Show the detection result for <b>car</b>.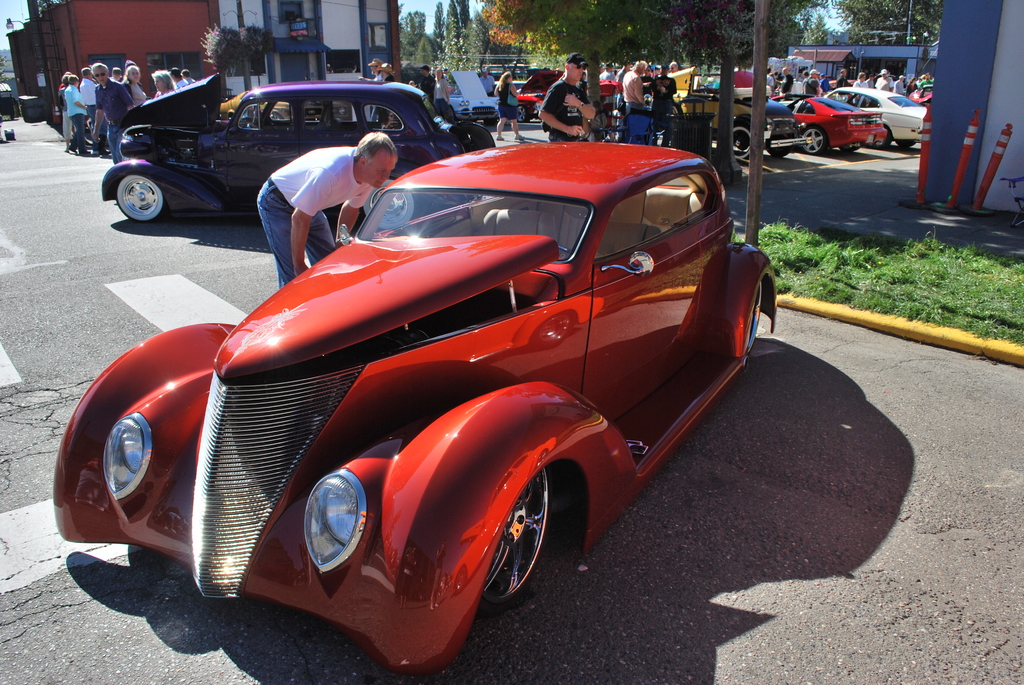
(826,90,924,147).
